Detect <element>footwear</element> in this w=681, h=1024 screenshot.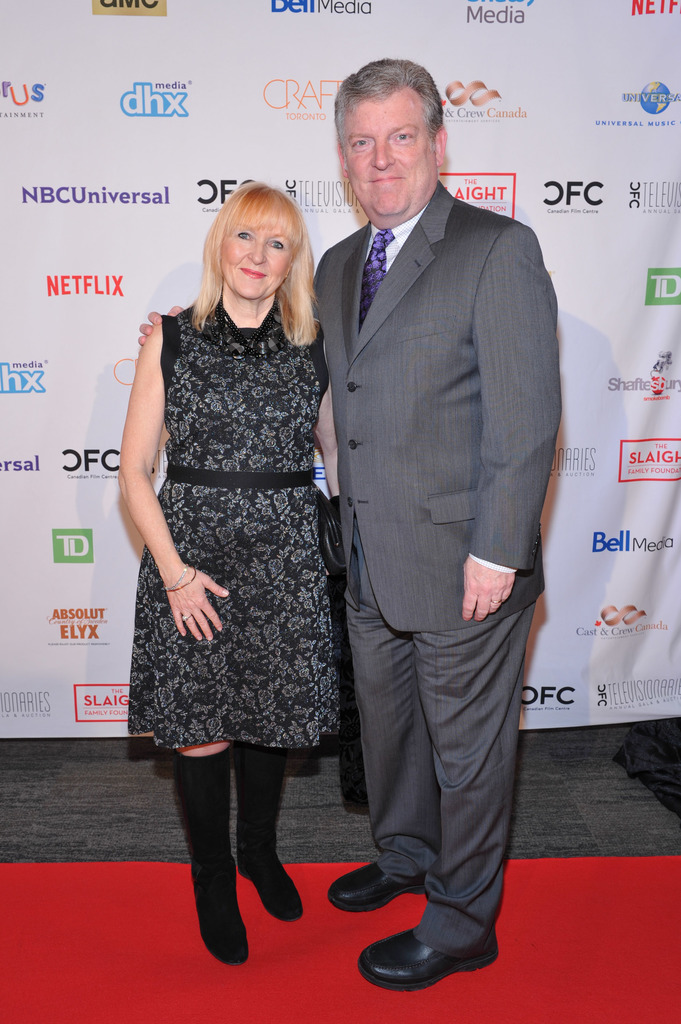
Detection: (371, 899, 499, 990).
